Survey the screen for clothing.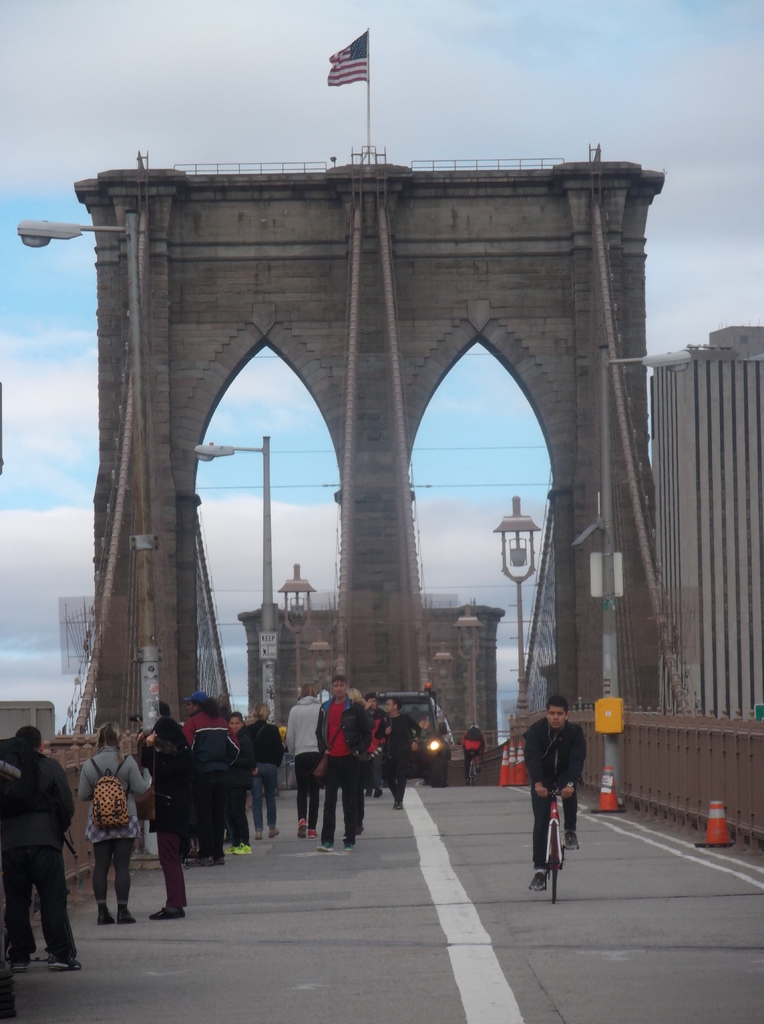
Survey found: bbox=(175, 705, 237, 836).
